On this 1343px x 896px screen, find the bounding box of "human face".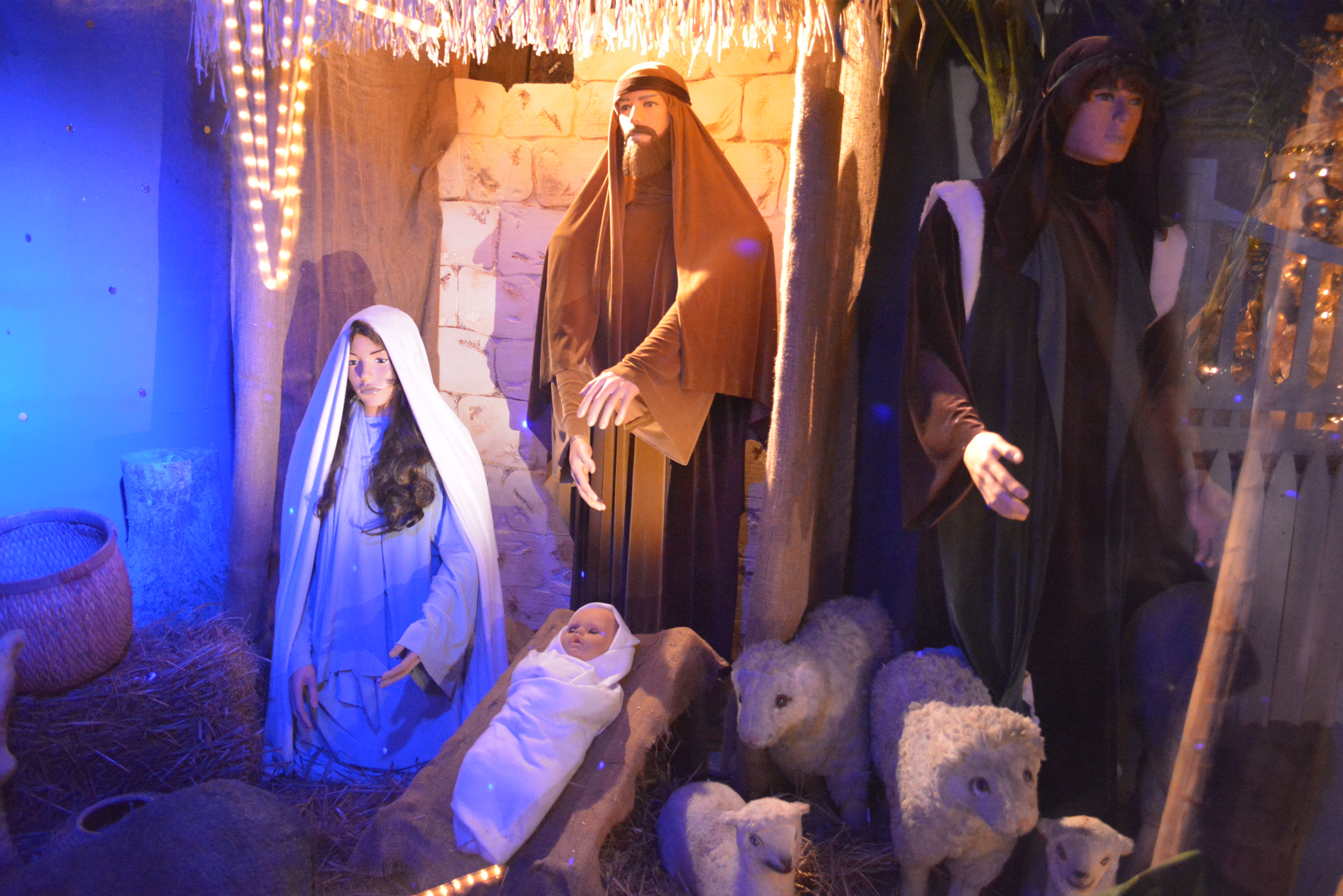
Bounding box: 185,27,201,44.
